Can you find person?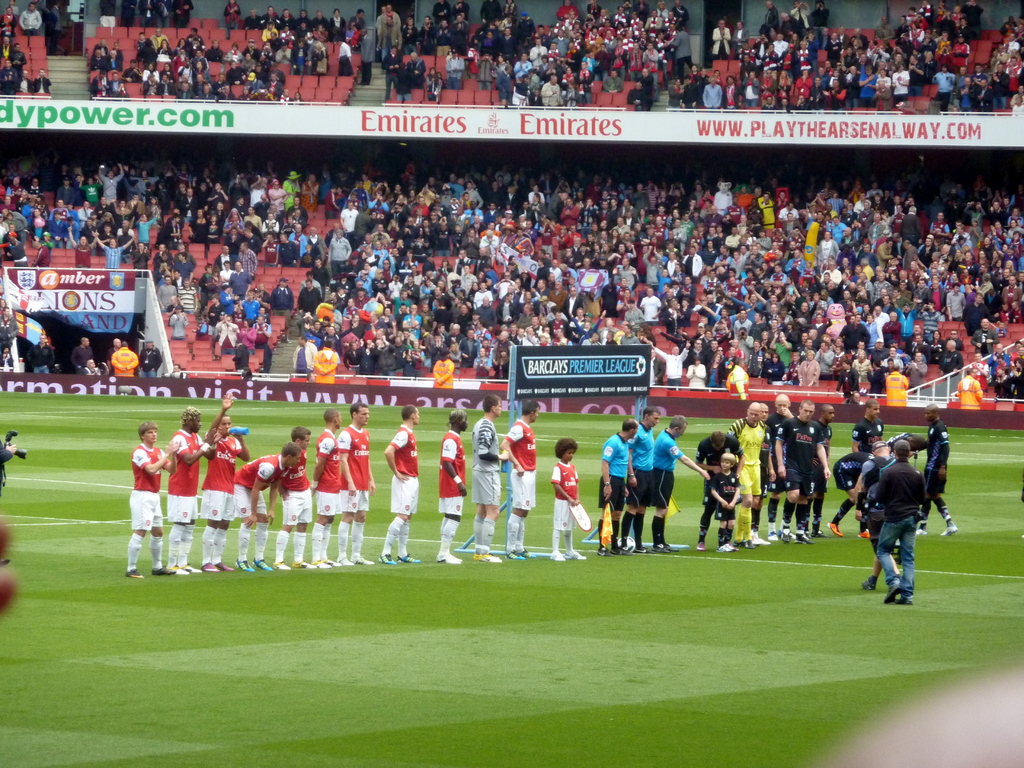
Yes, bounding box: BBox(0, 302, 24, 367).
